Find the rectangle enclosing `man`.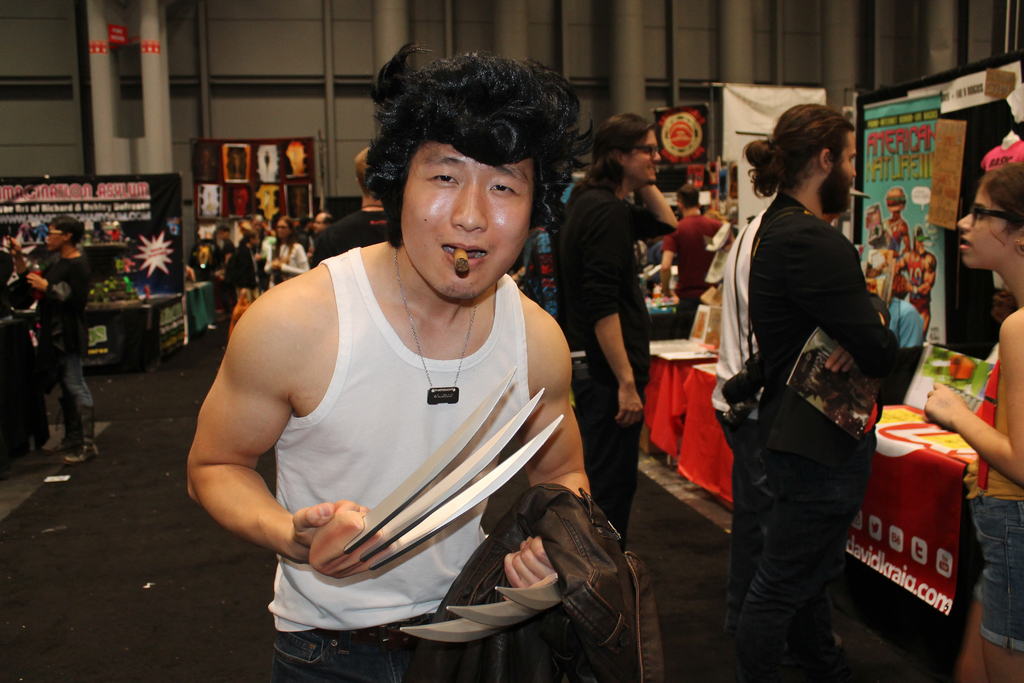
pyautogui.locateOnScreen(310, 147, 388, 268).
